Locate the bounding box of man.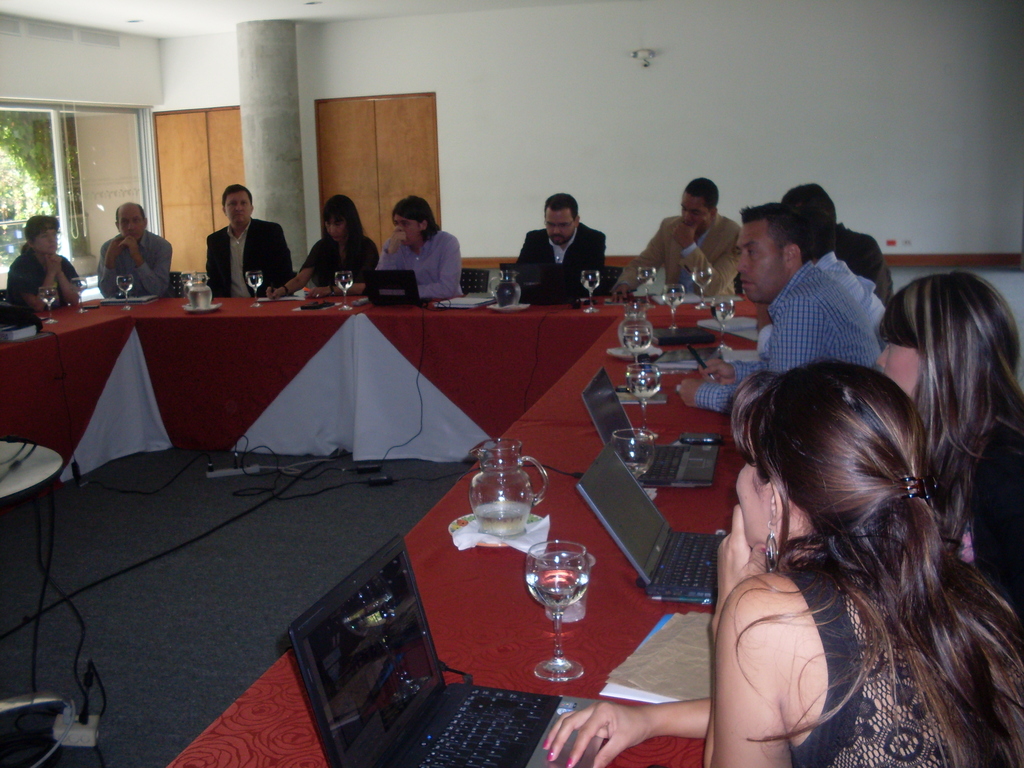
Bounding box: [left=614, top=173, right=744, bottom=294].
